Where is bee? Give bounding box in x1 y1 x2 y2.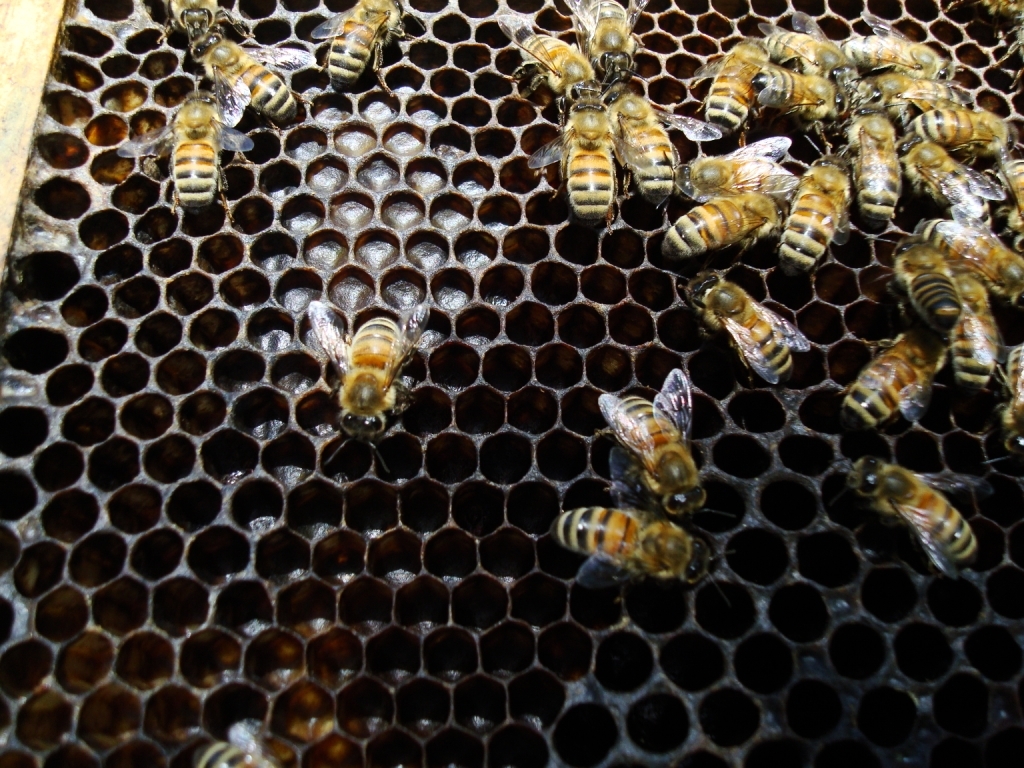
871 231 962 344.
